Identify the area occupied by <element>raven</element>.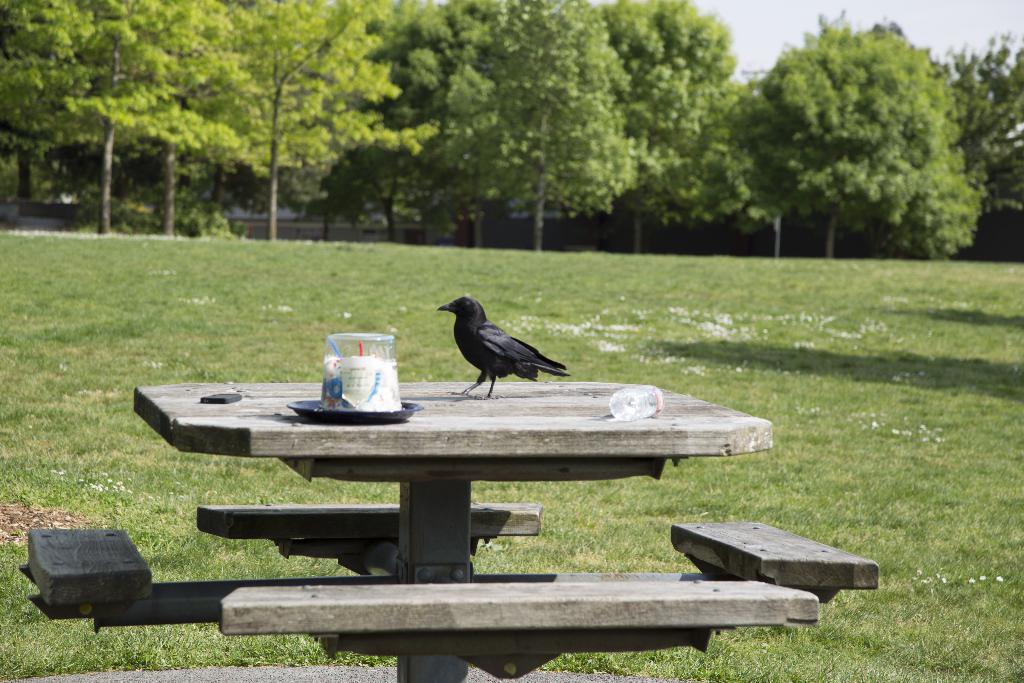
Area: (x1=437, y1=298, x2=573, y2=410).
